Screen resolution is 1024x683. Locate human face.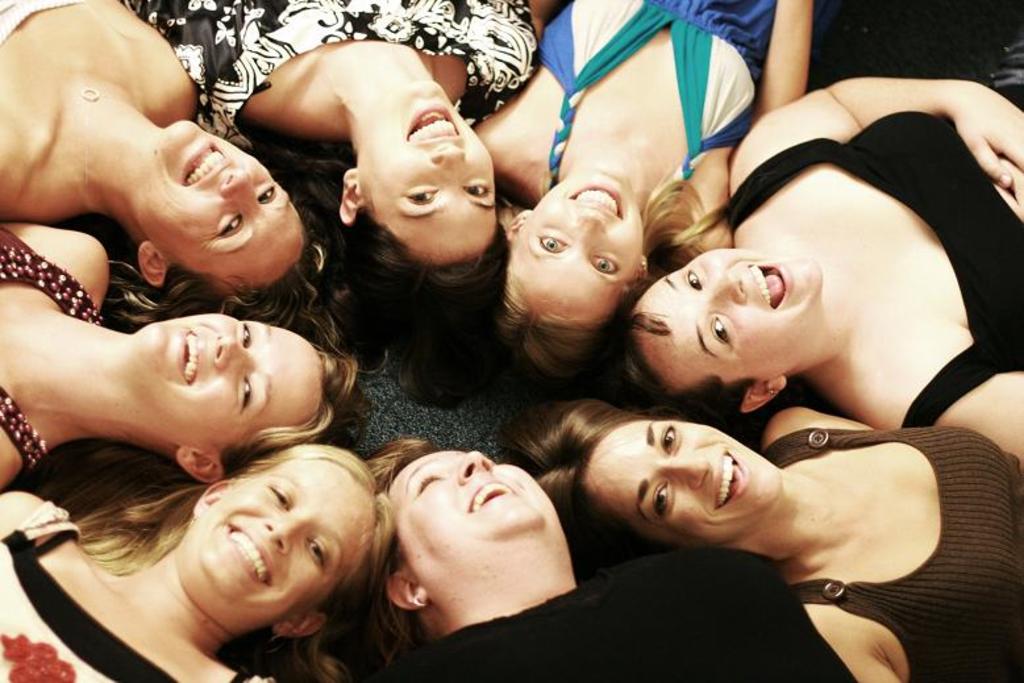
region(196, 462, 370, 628).
